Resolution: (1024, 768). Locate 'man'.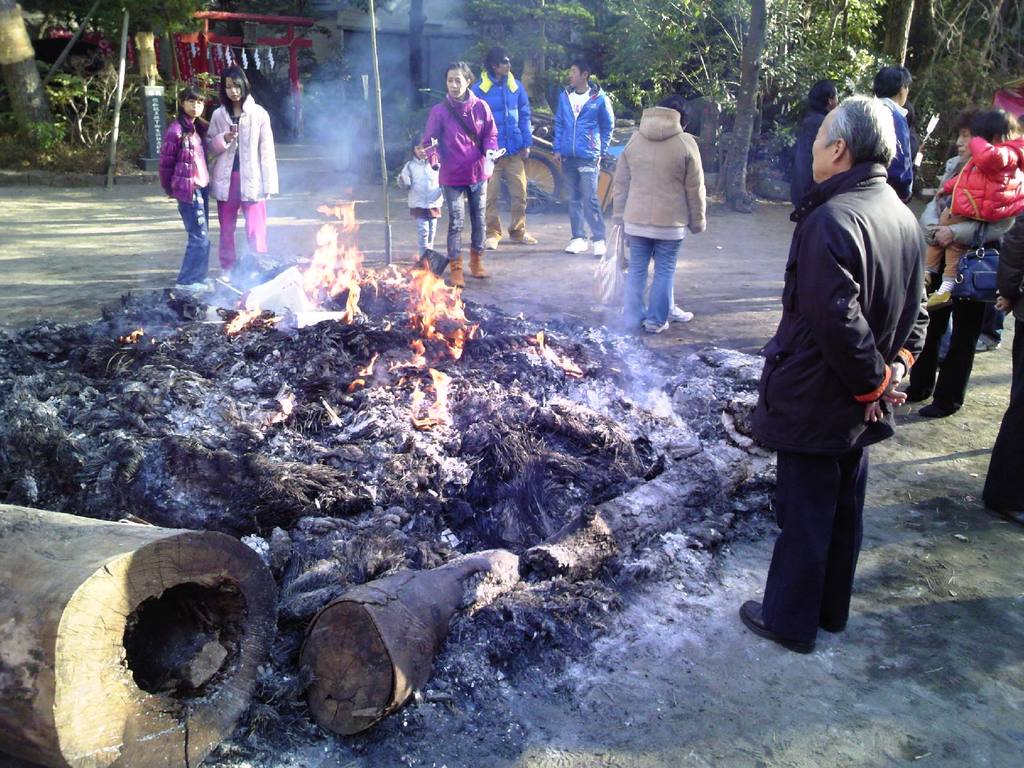
<region>470, 47, 538, 250</region>.
